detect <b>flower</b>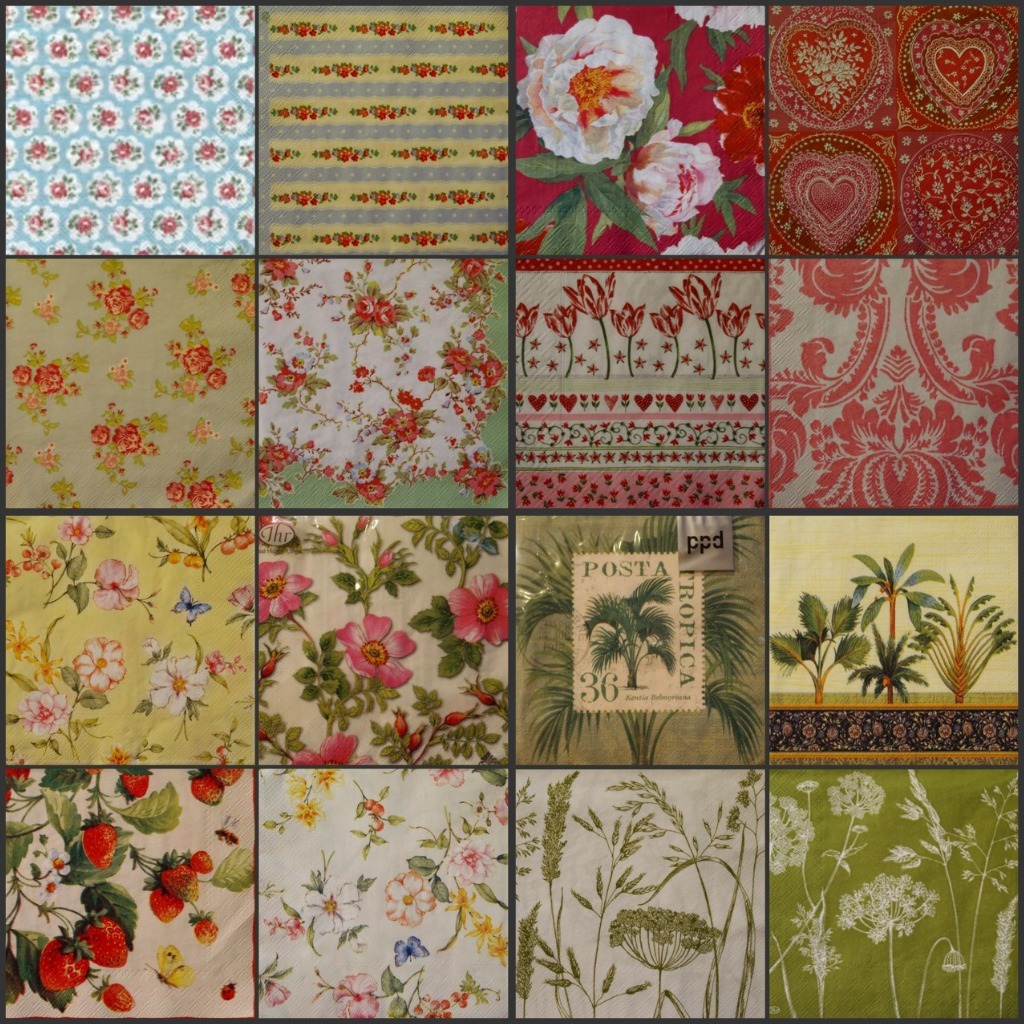
Rect(210, 36, 245, 59)
